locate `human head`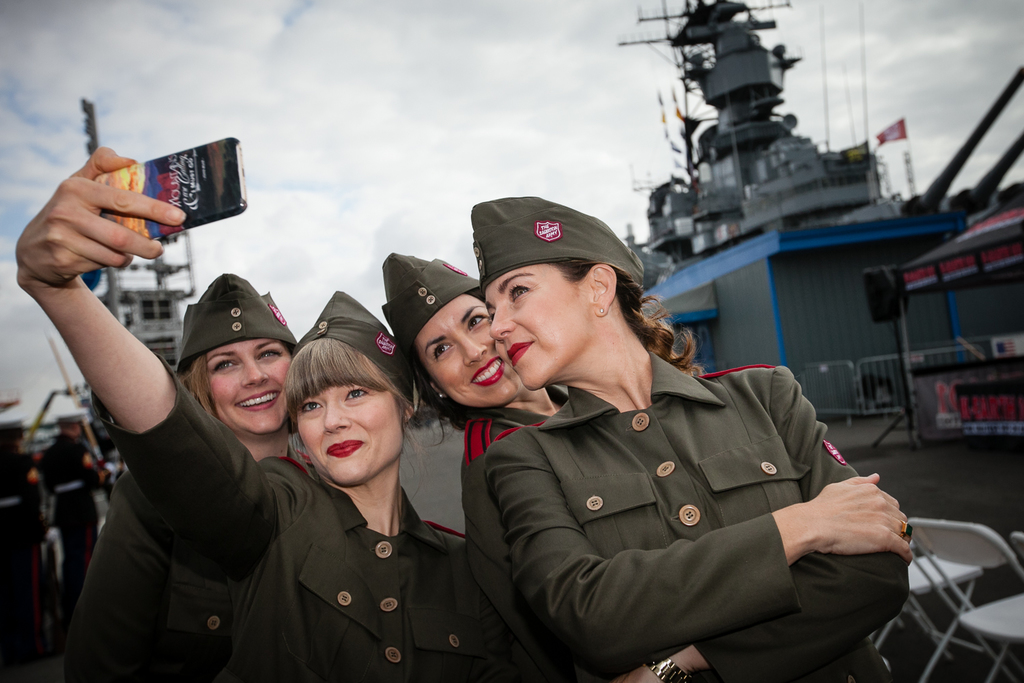
rect(481, 211, 639, 395)
